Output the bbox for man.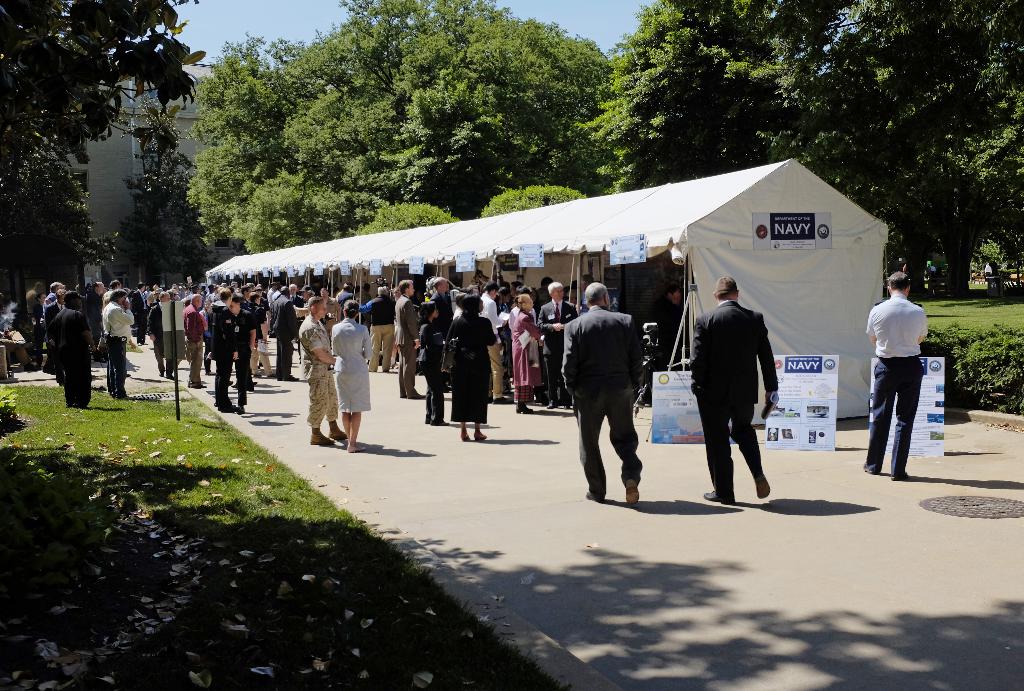
bbox=(429, 275, 451, 329).
